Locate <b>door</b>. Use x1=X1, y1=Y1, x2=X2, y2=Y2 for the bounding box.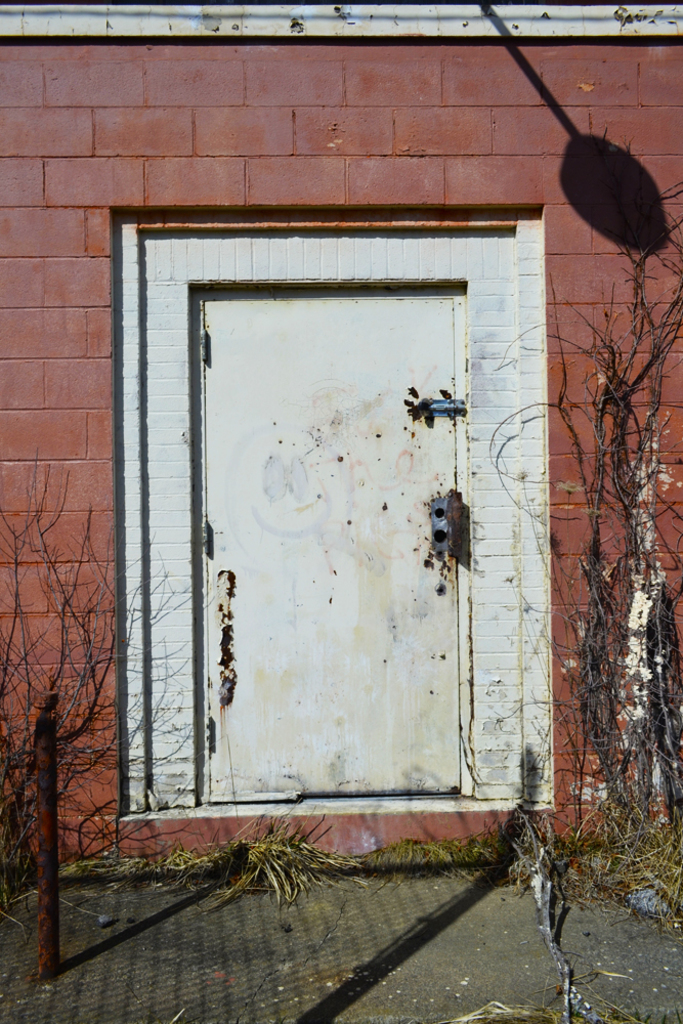
x1=191, y1=288, x2=458, y2=807.
